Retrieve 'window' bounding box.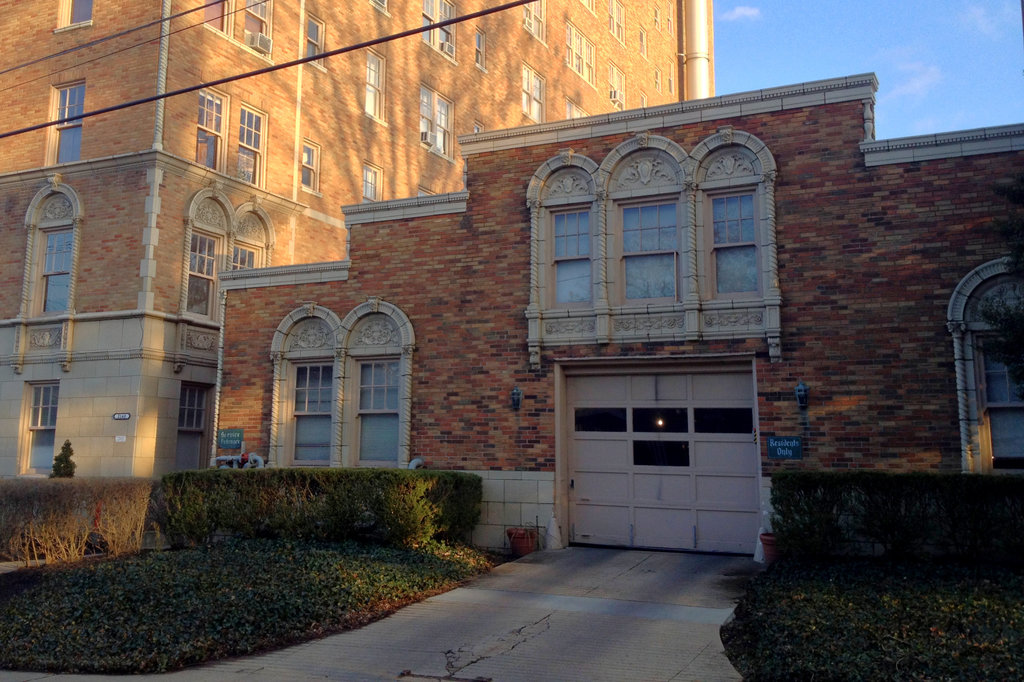
Bounding box: rect(361, 160, 382, 205).
